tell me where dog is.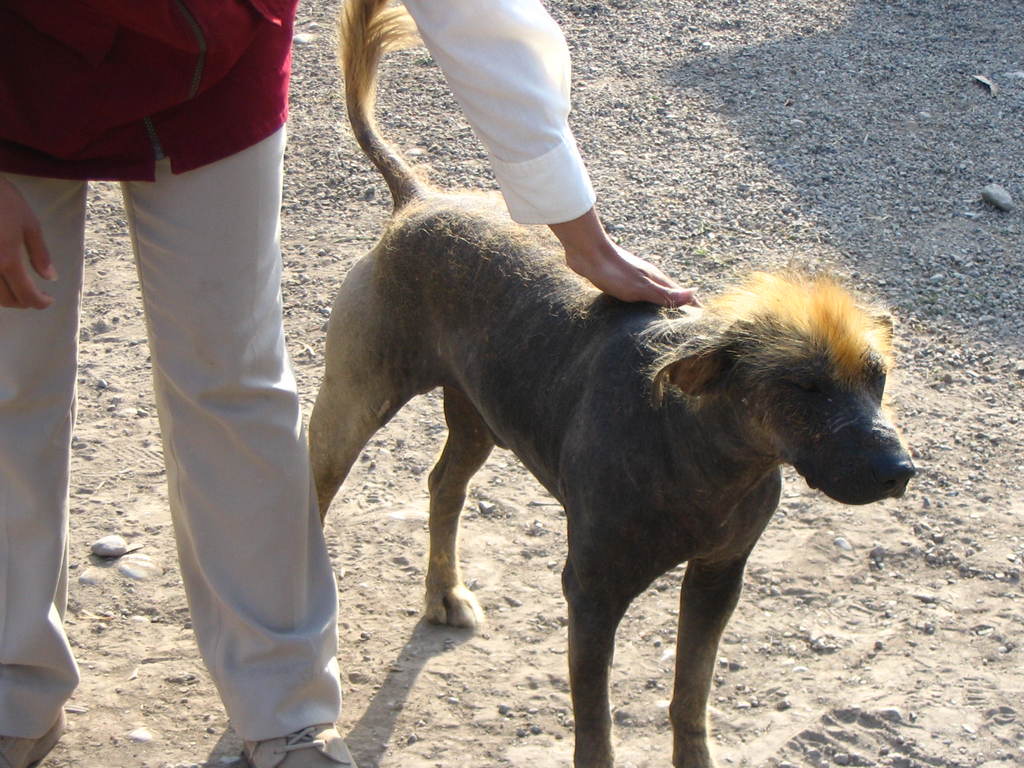
dog is at <region>307, 0, 916, 767</region>.
